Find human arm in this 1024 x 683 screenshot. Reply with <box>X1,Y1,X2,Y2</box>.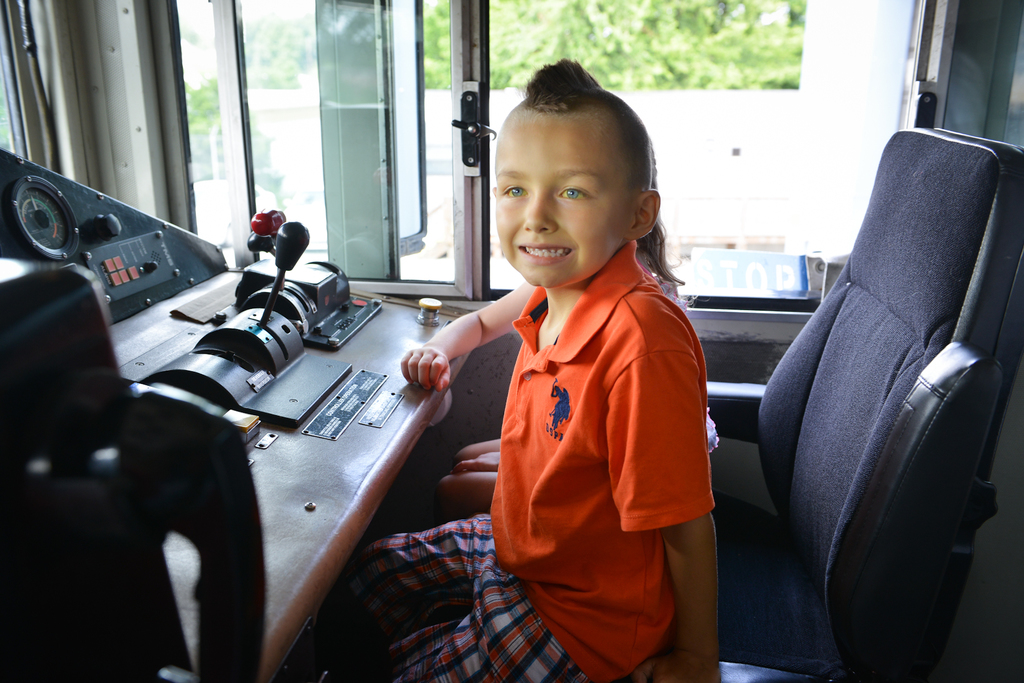
<box>391,284,538,398</box>.
